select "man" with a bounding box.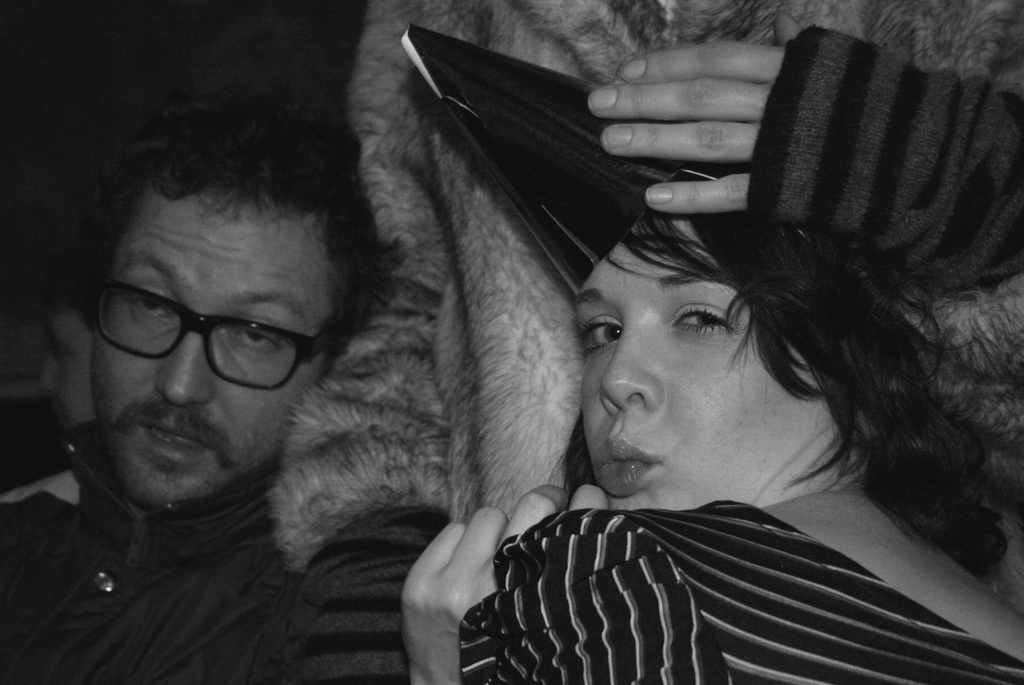
box(15, 116, 416, 656).
